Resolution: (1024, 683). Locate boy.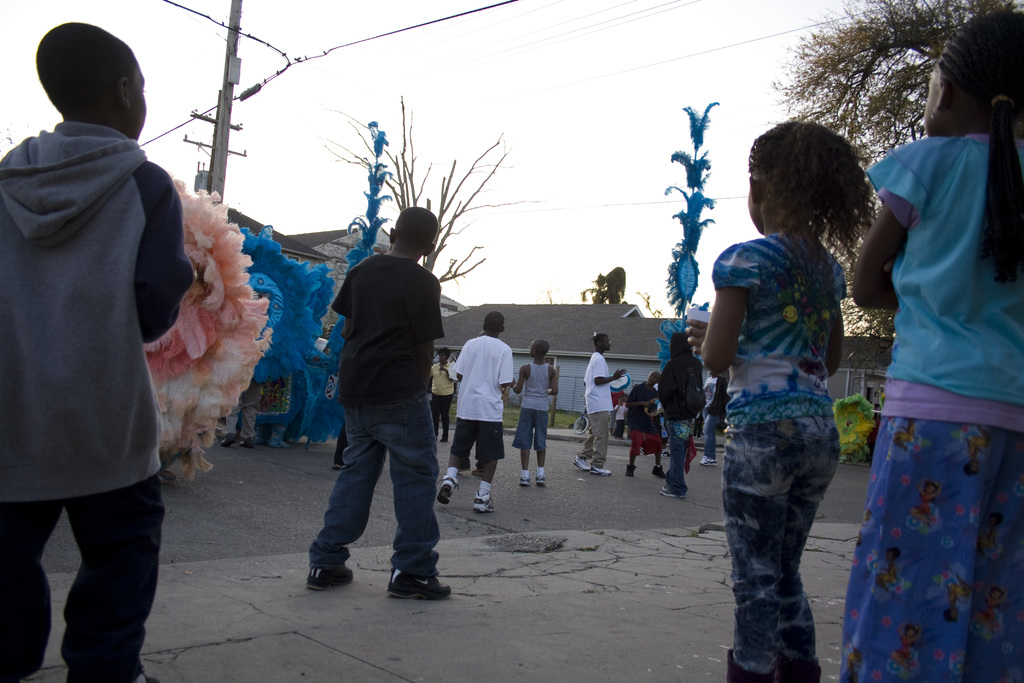
437, 306, 514, 515.
